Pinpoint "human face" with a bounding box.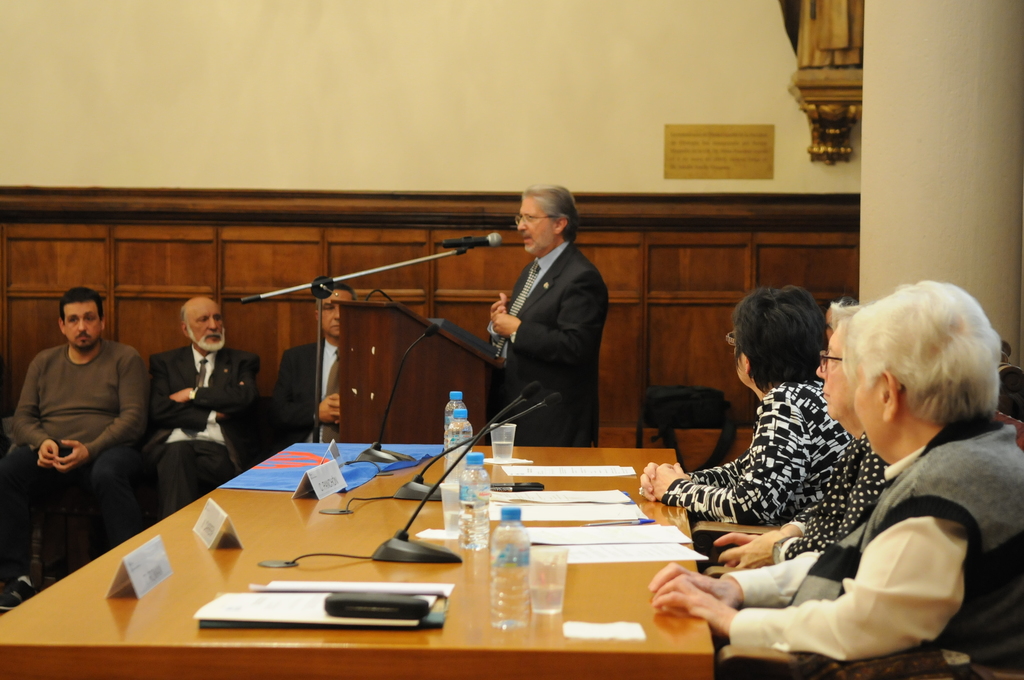
<bbox>854, 368, 893, 448</bbox>.
